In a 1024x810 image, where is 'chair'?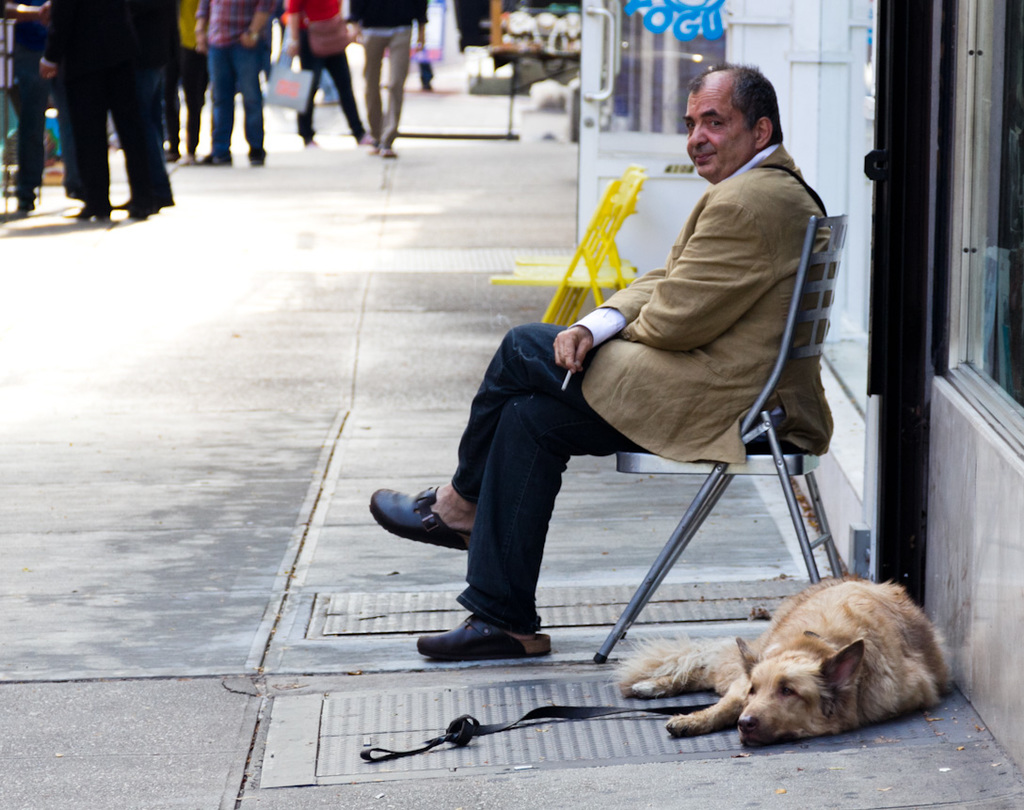
590,206,855,668.
